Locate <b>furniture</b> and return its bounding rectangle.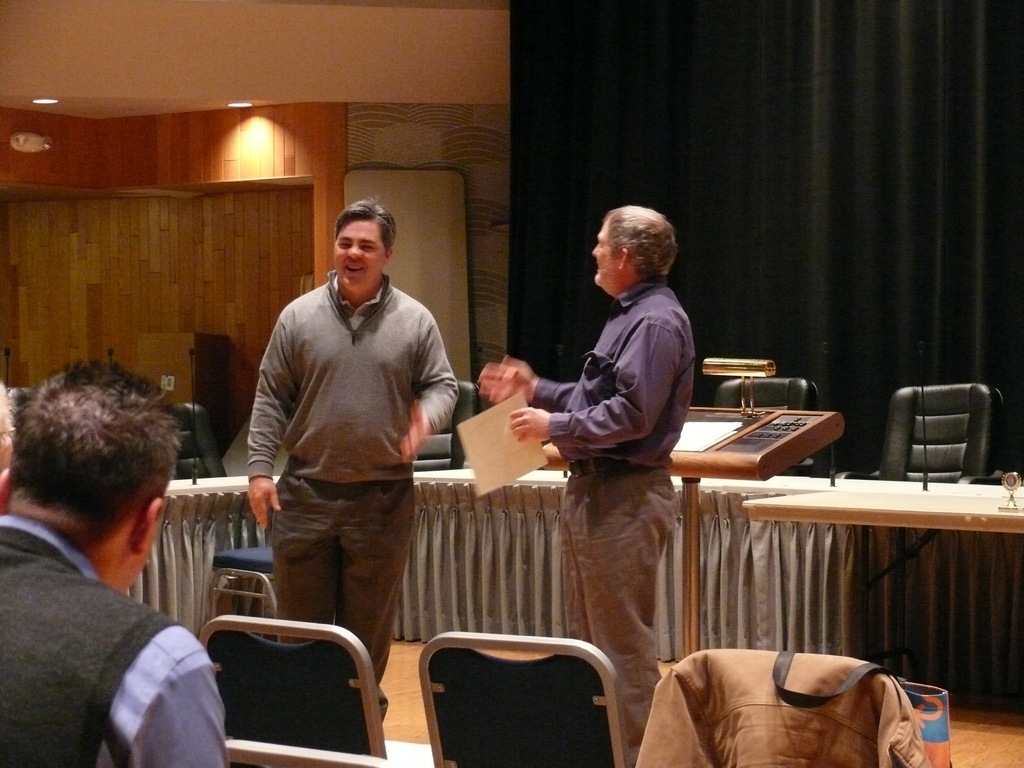
222, 739, 388, 767.
